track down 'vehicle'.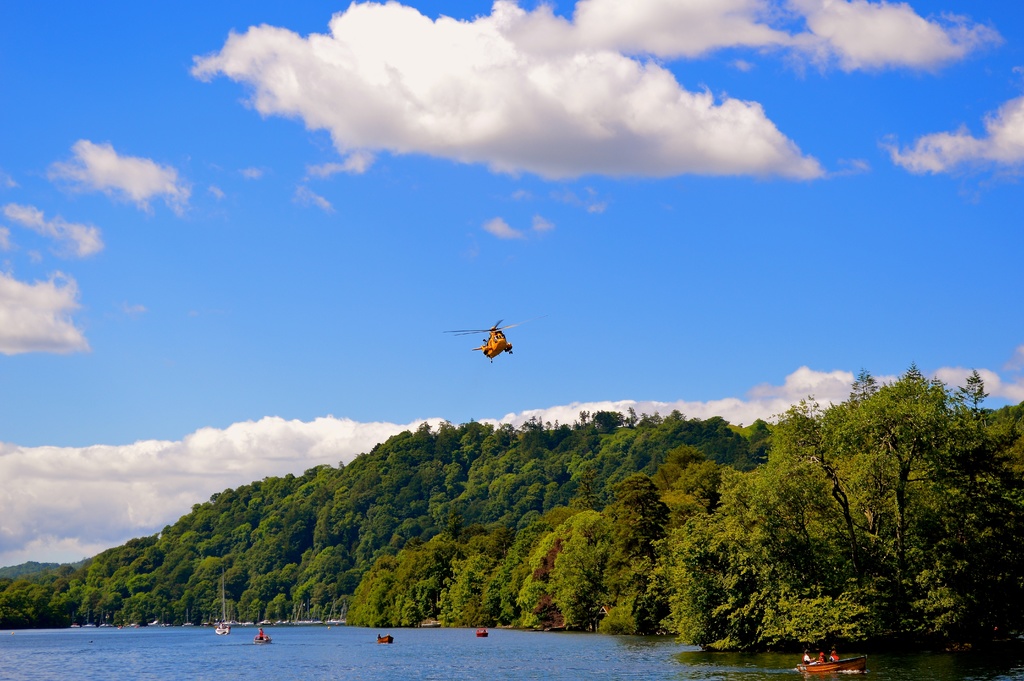
Tracked to box(475, 627, 489, 639).
